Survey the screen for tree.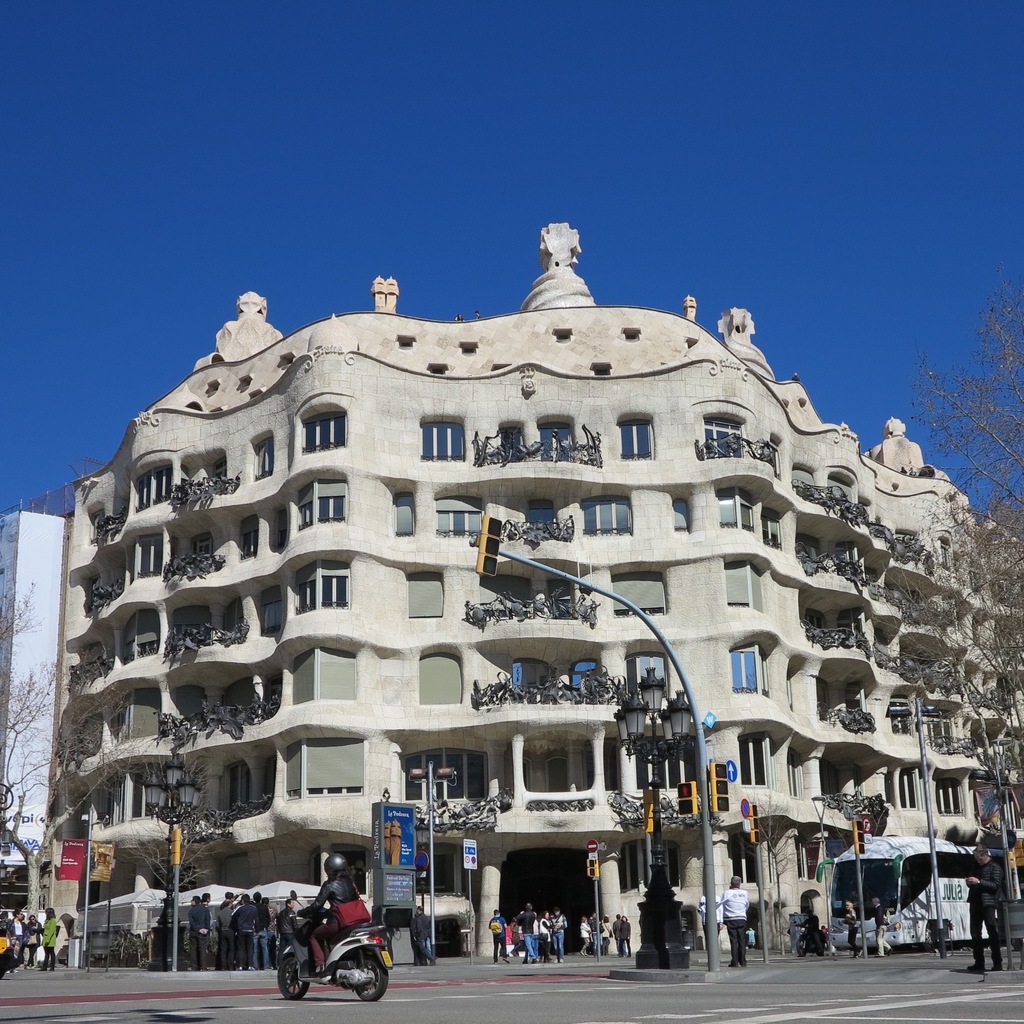
Survey found: 0, 570, 166, 963.
